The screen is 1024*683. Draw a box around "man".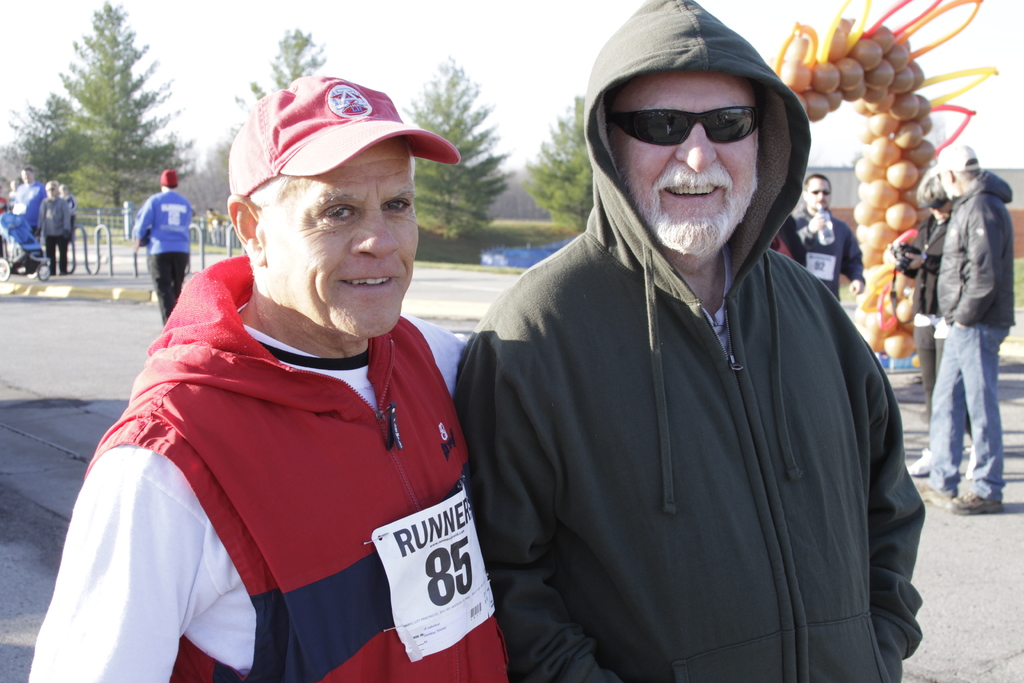
(59,186,84,260).
